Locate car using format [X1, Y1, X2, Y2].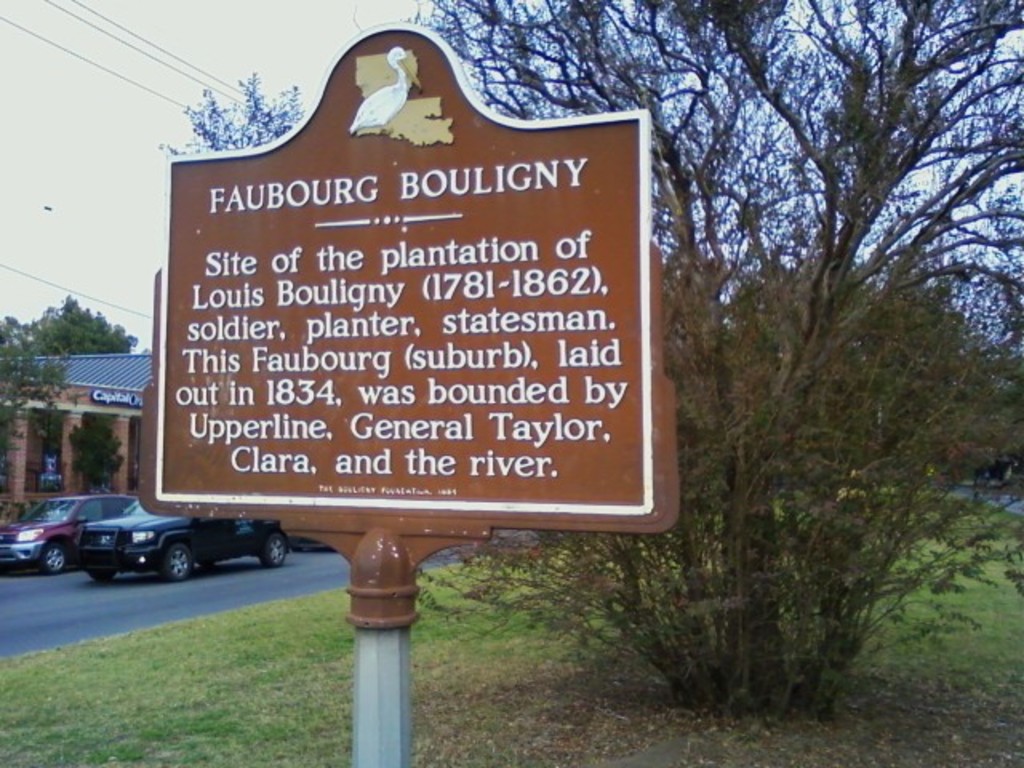
[98, 496, 285, 573].
